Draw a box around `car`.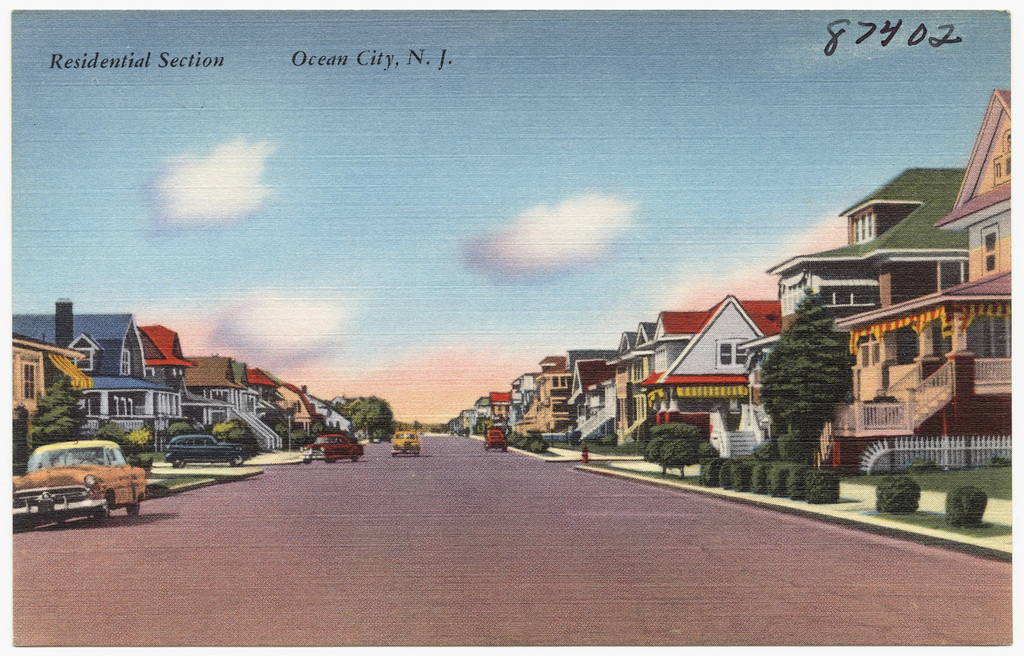
rect(8, 441, 148, 534).
